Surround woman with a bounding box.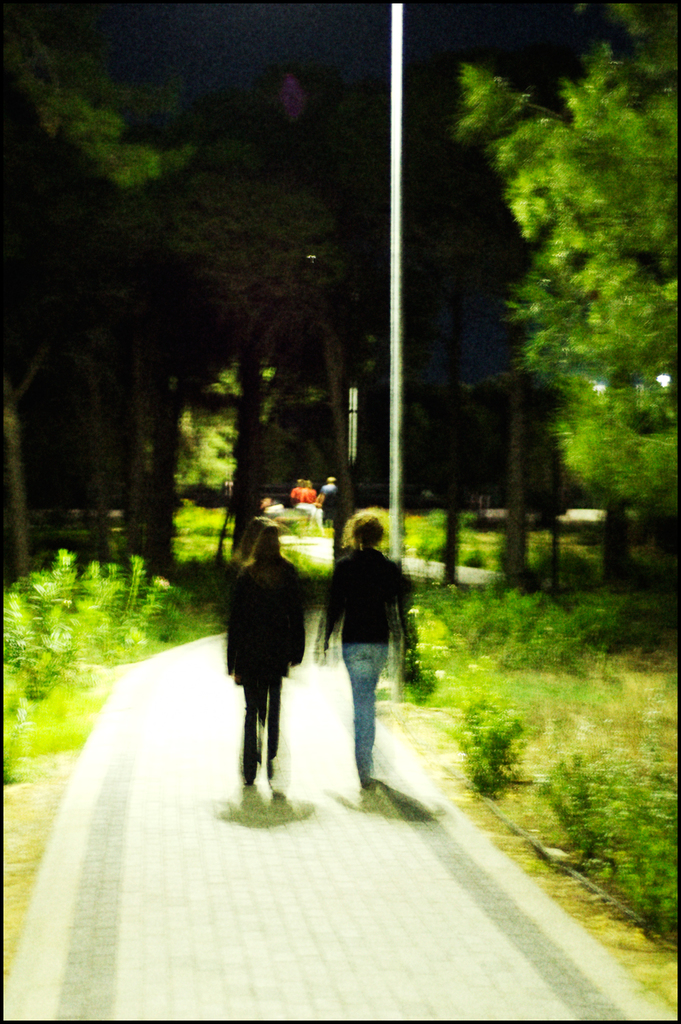
{"left": 309, "top": 504, "right": 419, "bottom": 820}.
